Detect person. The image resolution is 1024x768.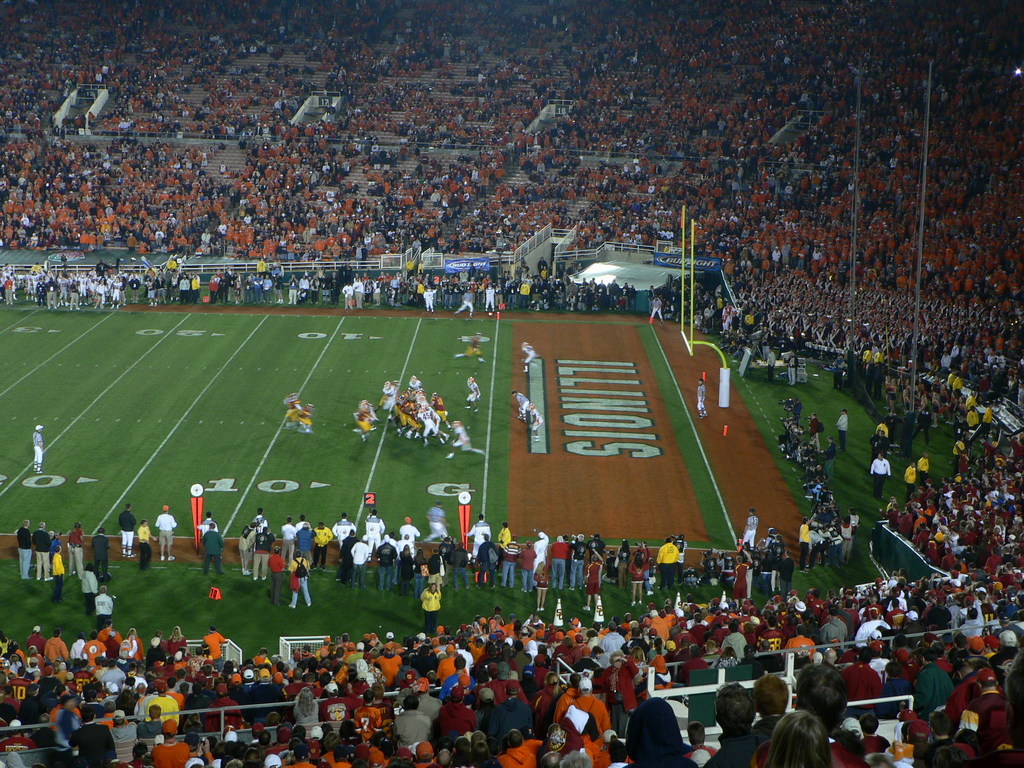
left=31, top=424, right=44, bottom=470.
